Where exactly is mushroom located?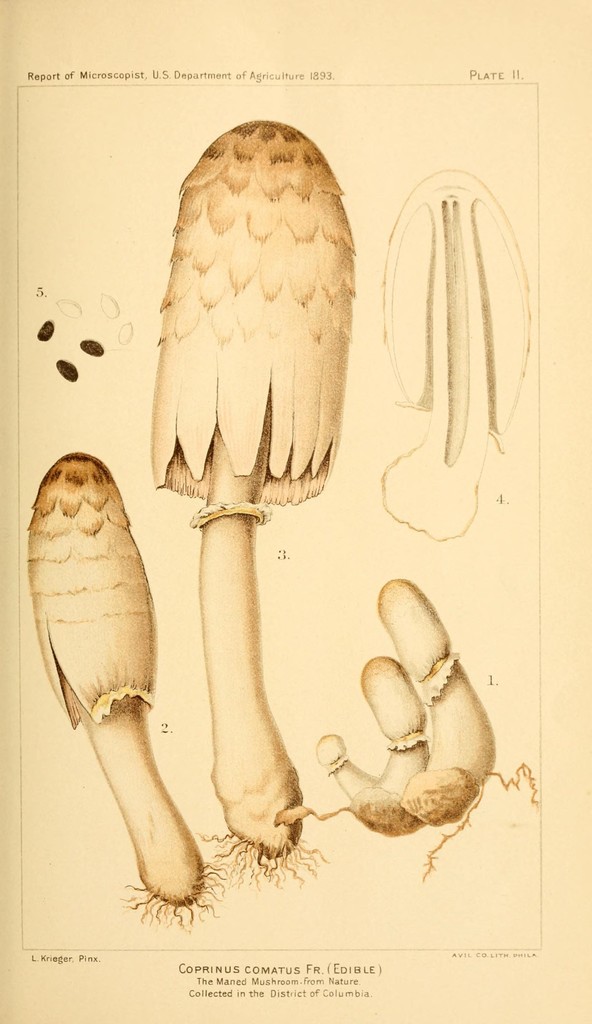
Its bounding box is {"x1": 79, "y1": 82, "x2": 390, "y2": 925}.
